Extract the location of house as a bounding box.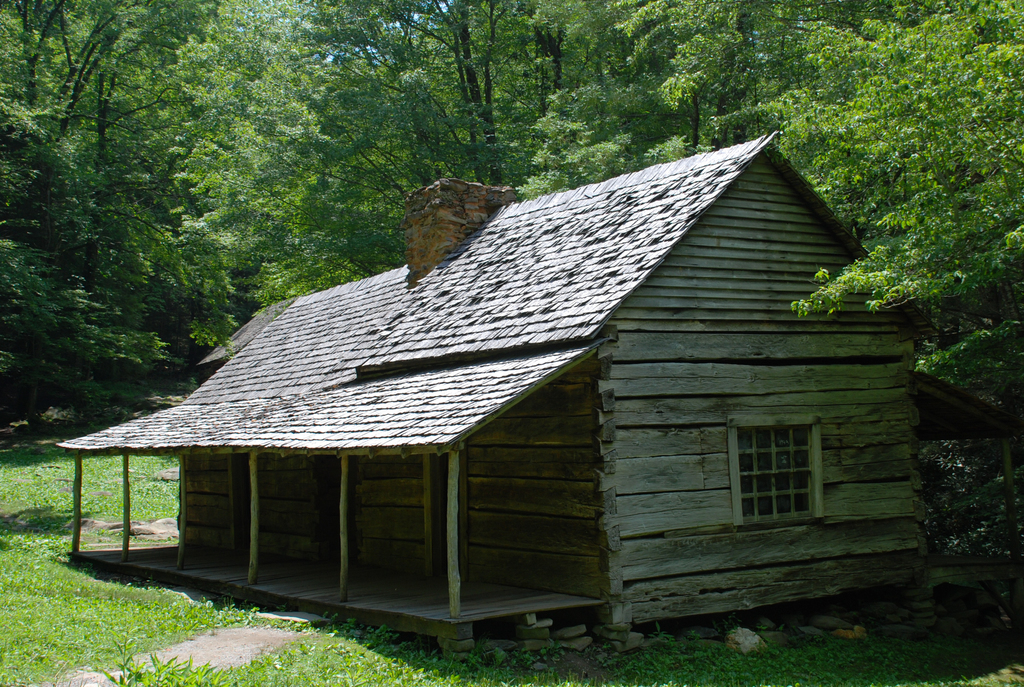
box=[58, 132, 943, 653].
